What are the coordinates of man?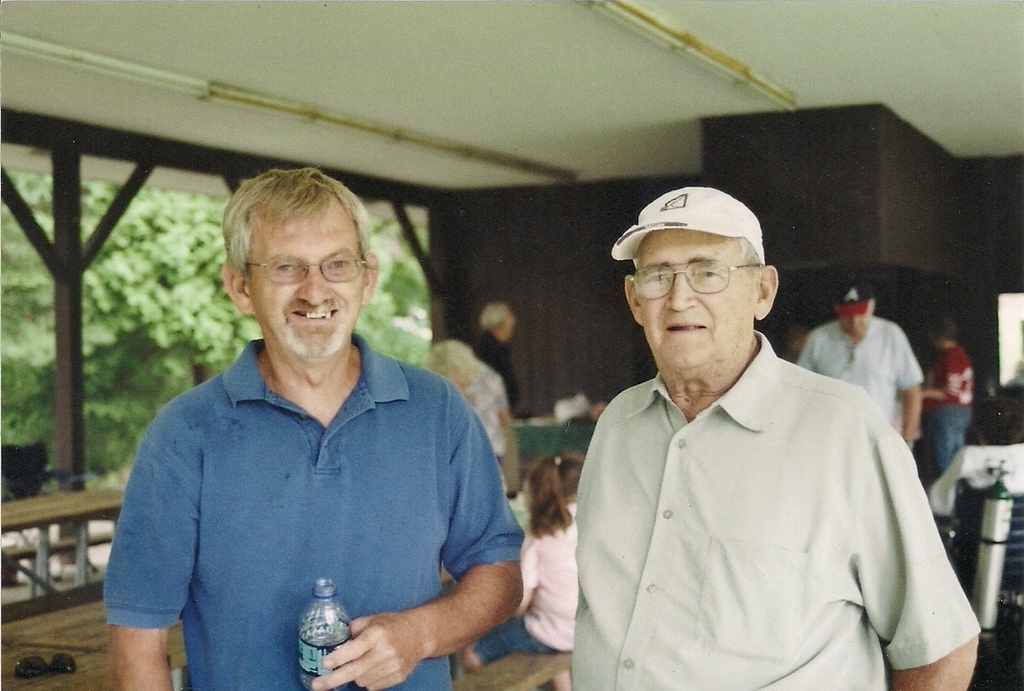
{"x1": 566, "y1": 187, "x2": 985, "y2": 690}.
